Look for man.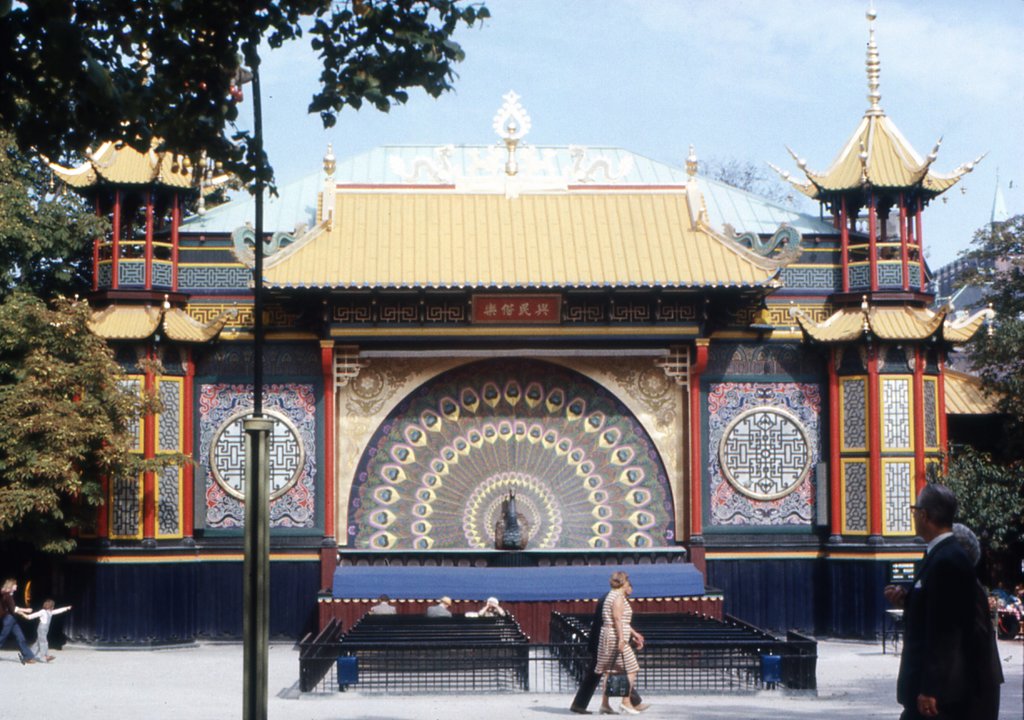
Found: bbox(371, 589, 398, 614).
